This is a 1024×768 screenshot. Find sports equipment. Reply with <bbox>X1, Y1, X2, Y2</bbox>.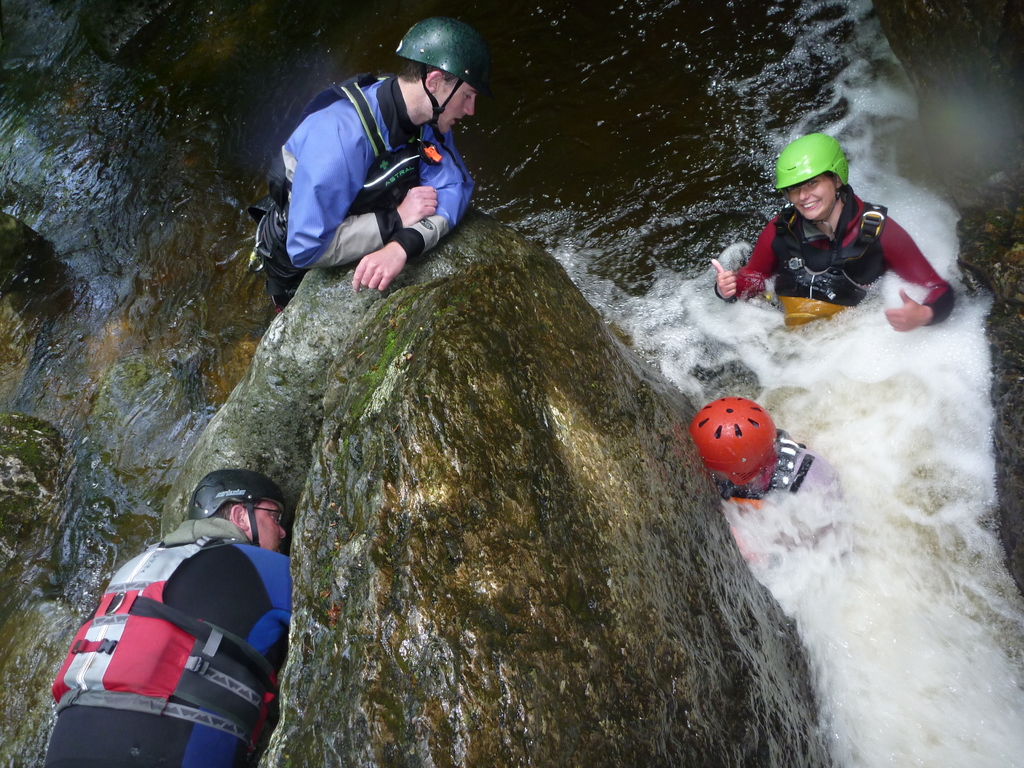
<bbox>263, 68, 431, 255</bbox>.
